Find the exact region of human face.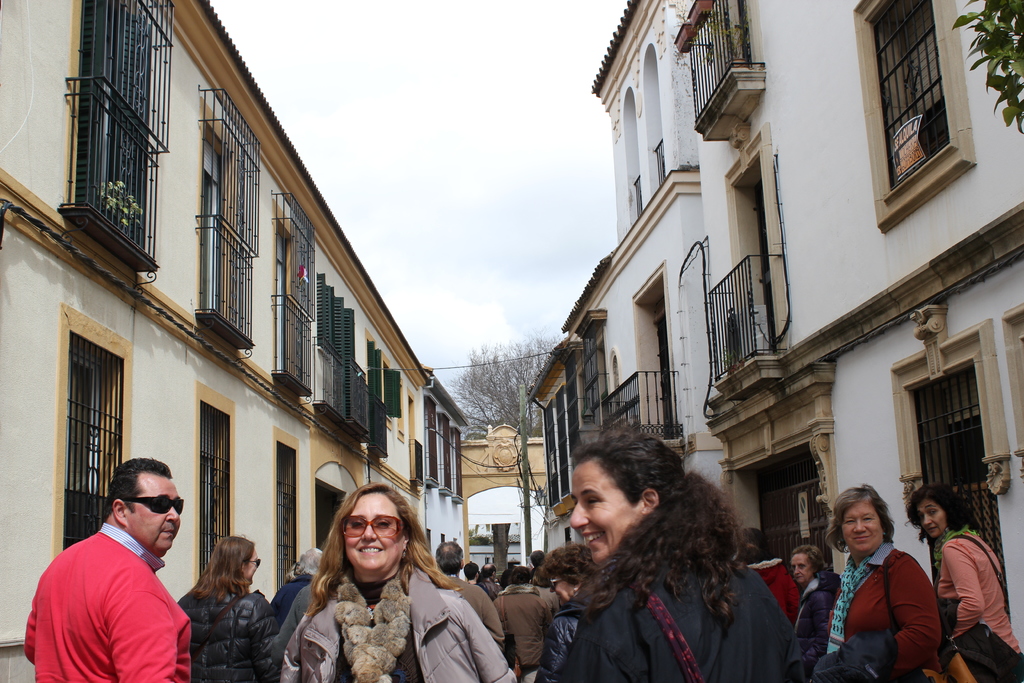
Exact region: bbox=(572, 463, 639, 561).
